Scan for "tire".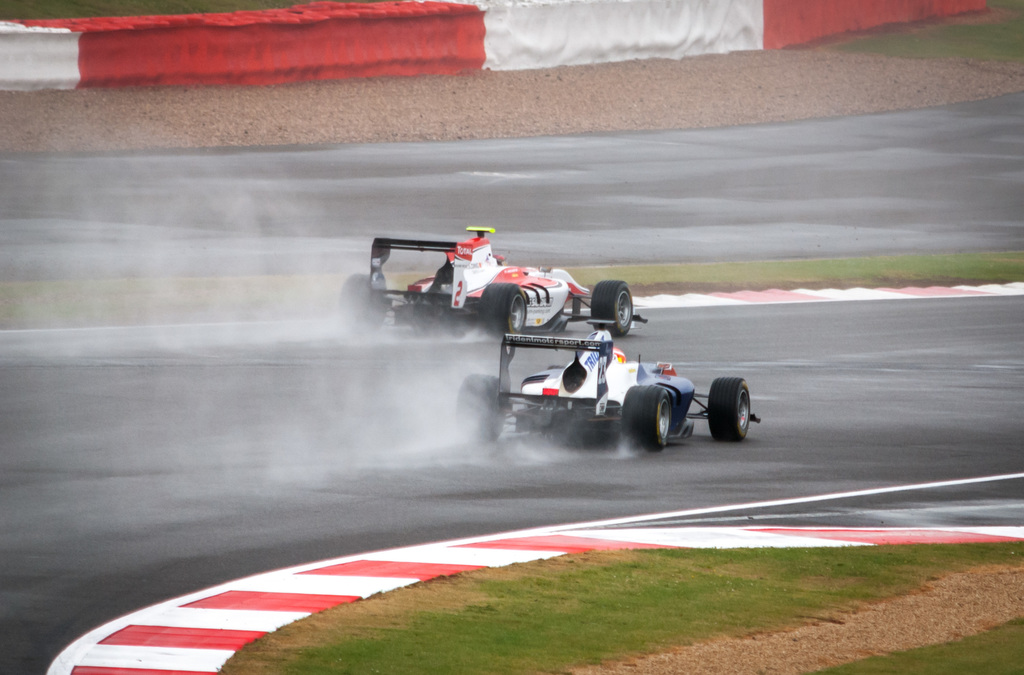
Scan result: (619,386,673,451).
